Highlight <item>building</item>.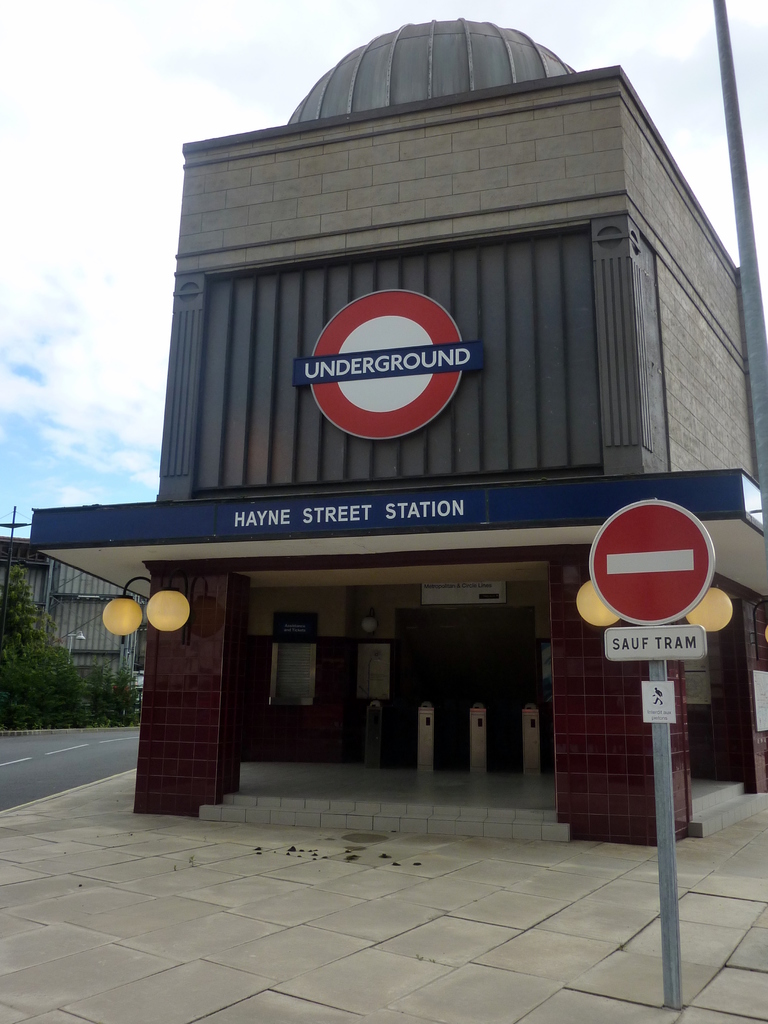
Highlighted region: (left=0, top=536, right=148, bottom=703).
